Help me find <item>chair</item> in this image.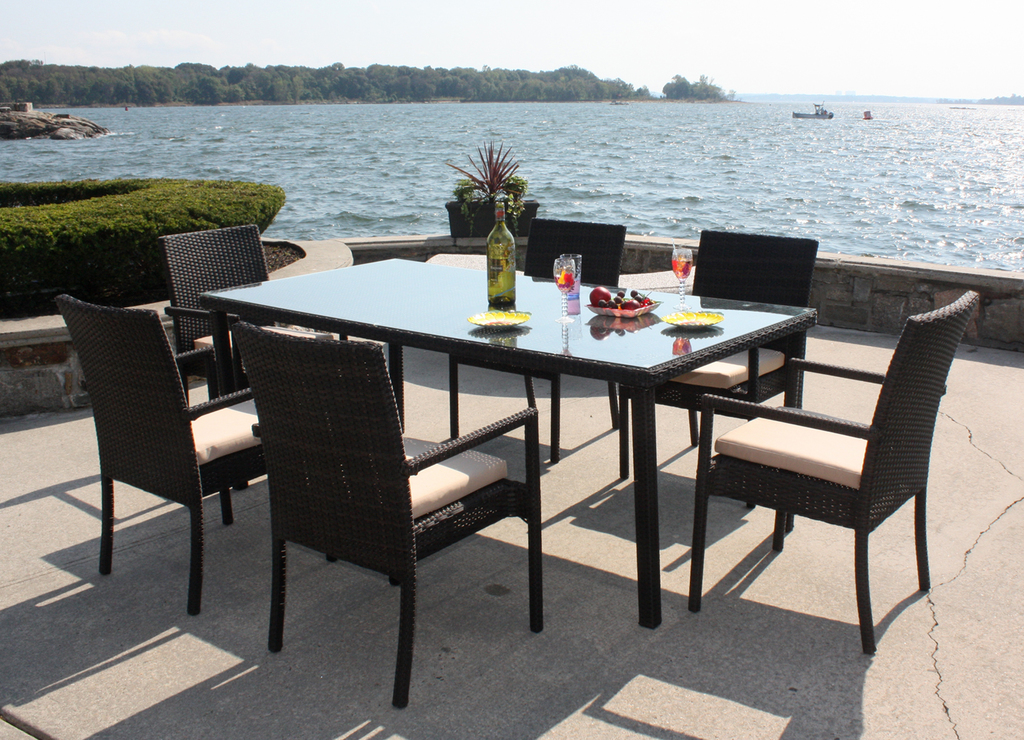
Found it: region(687, 288, 980, 657).
